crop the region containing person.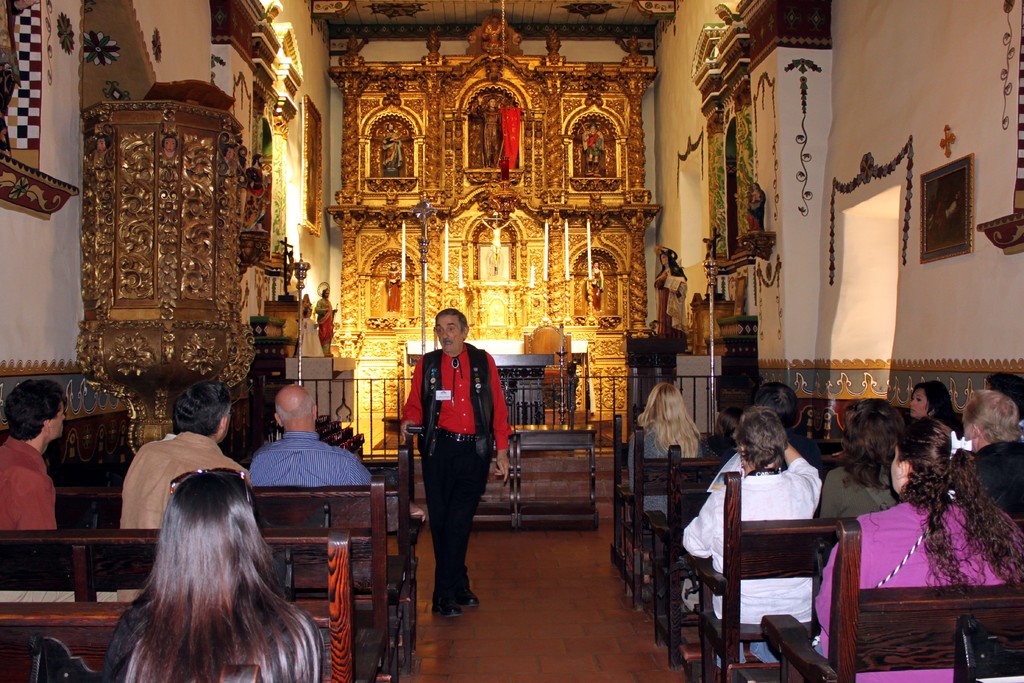
Crop region: [300, 306, 324, 358].
